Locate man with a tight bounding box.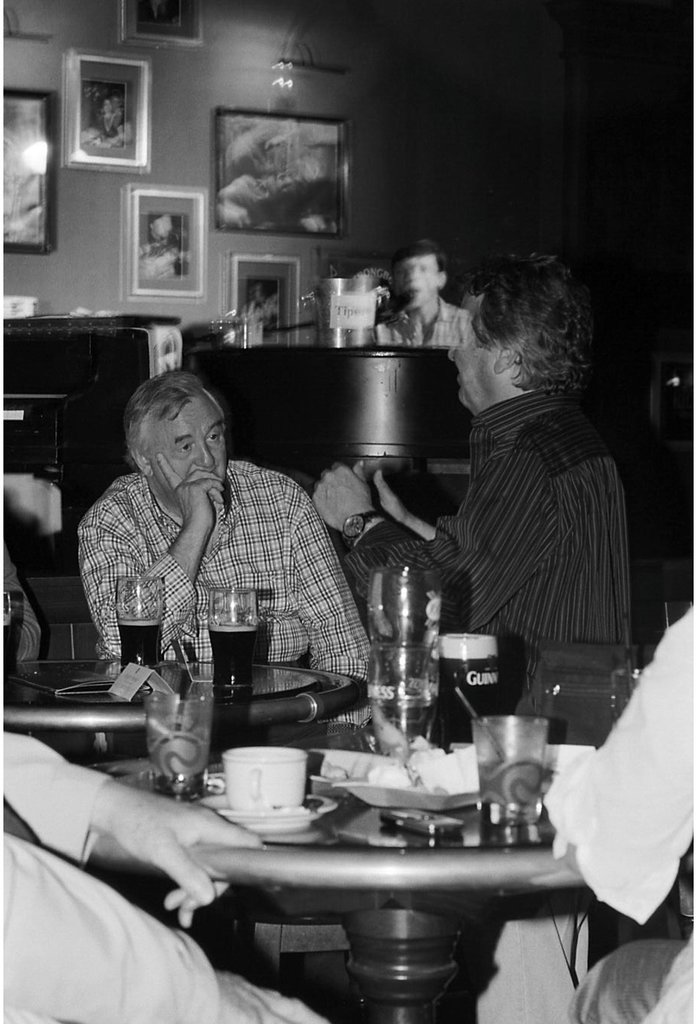
{"left": 66, "top": 374, "right": 380, "bottom": 711}.
